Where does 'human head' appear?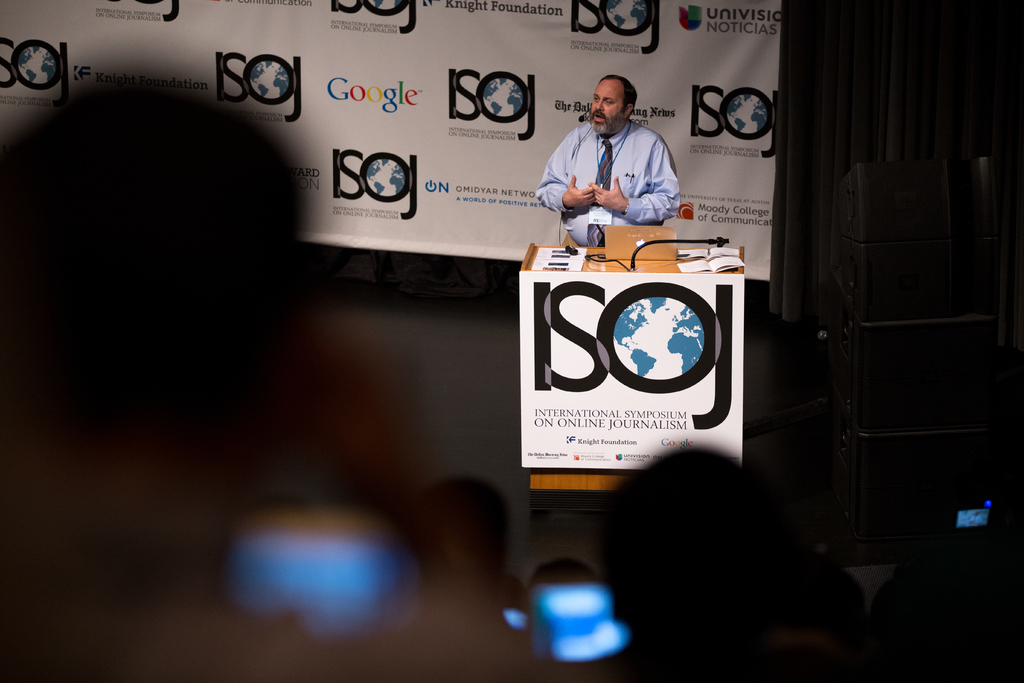
Appears at 404,477,505,604.
